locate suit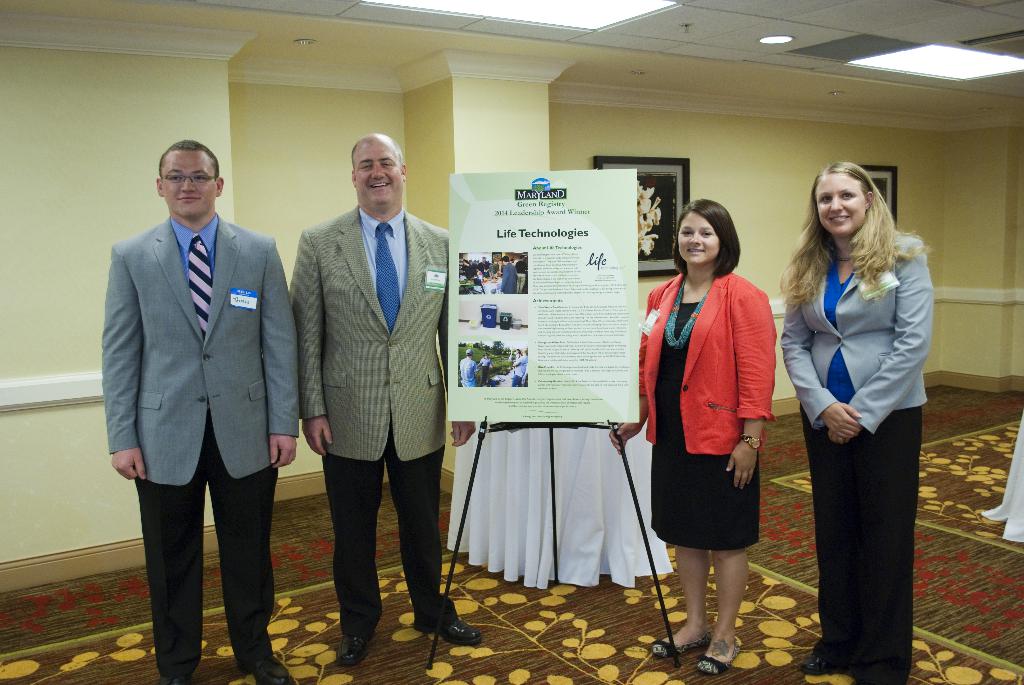
[left=286, top=197, right=462, bottom=641]
